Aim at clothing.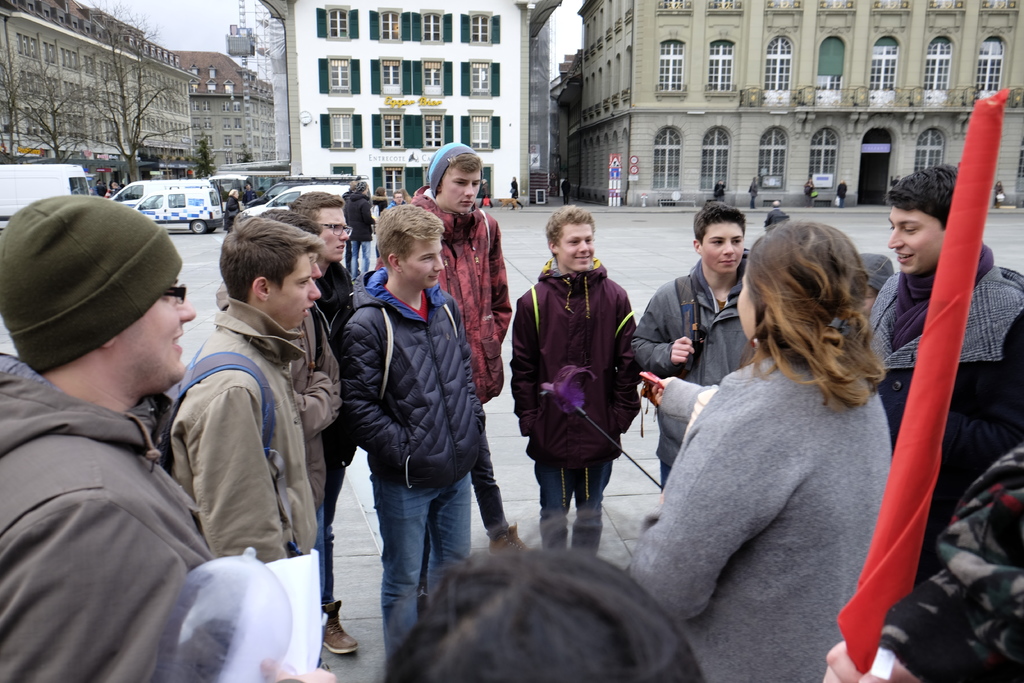
Aimed at [331,179,374,273].
